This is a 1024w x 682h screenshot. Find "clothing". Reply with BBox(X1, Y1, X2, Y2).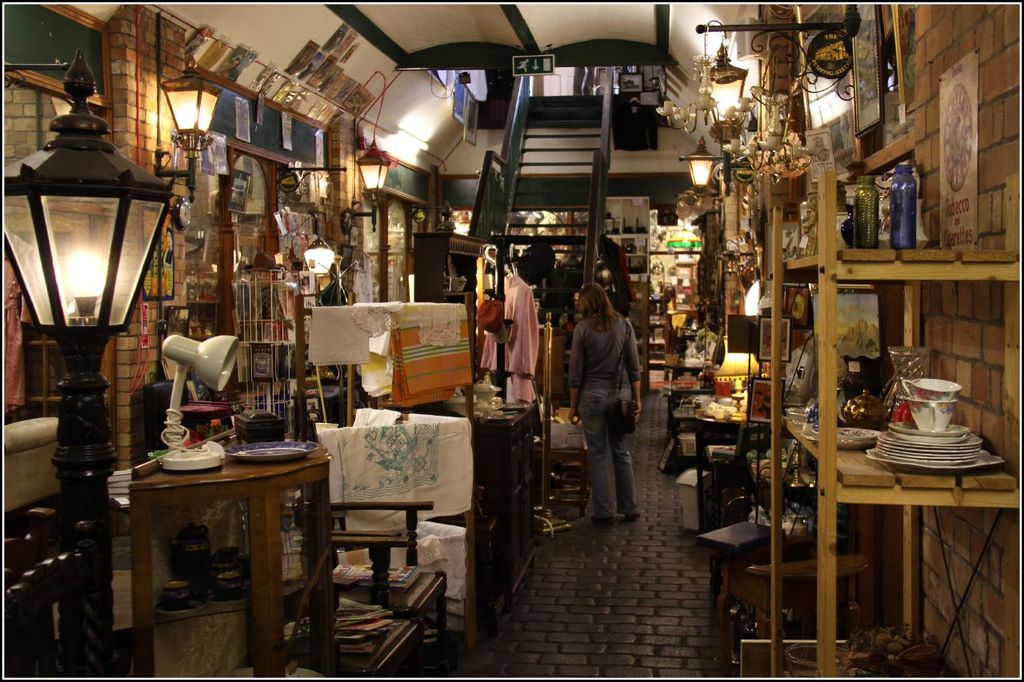
BBox(602, 243, 638, 306).
